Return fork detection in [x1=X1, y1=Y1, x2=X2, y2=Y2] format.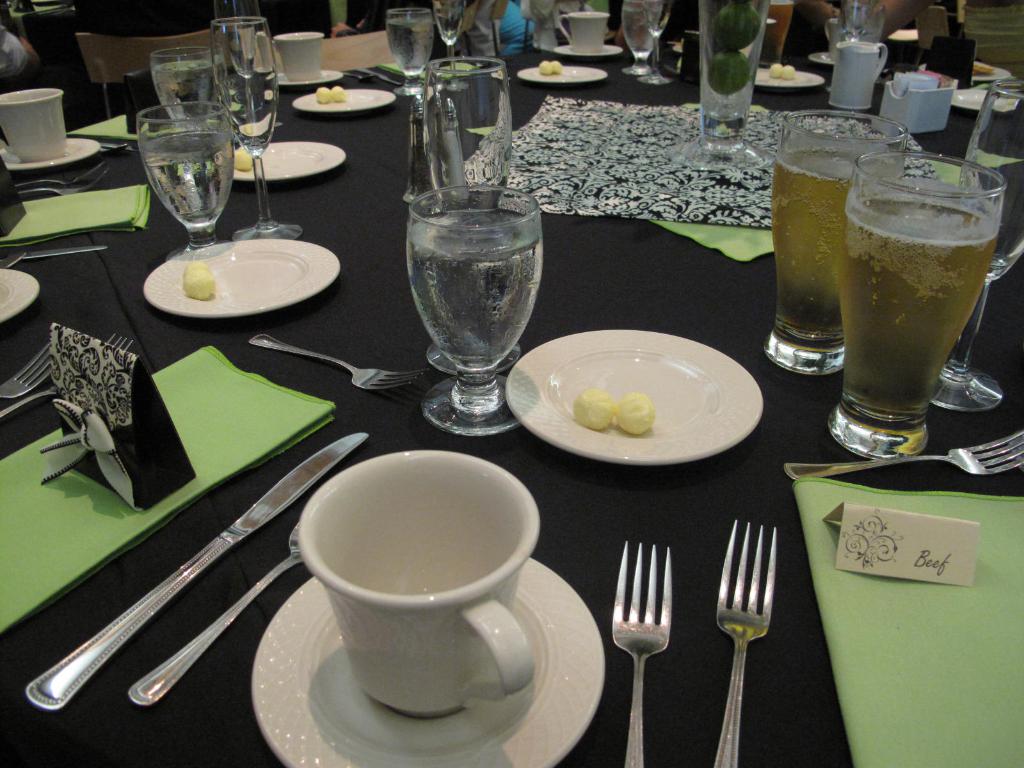
[x1=0, y1=333, x2=133, y2=419].
